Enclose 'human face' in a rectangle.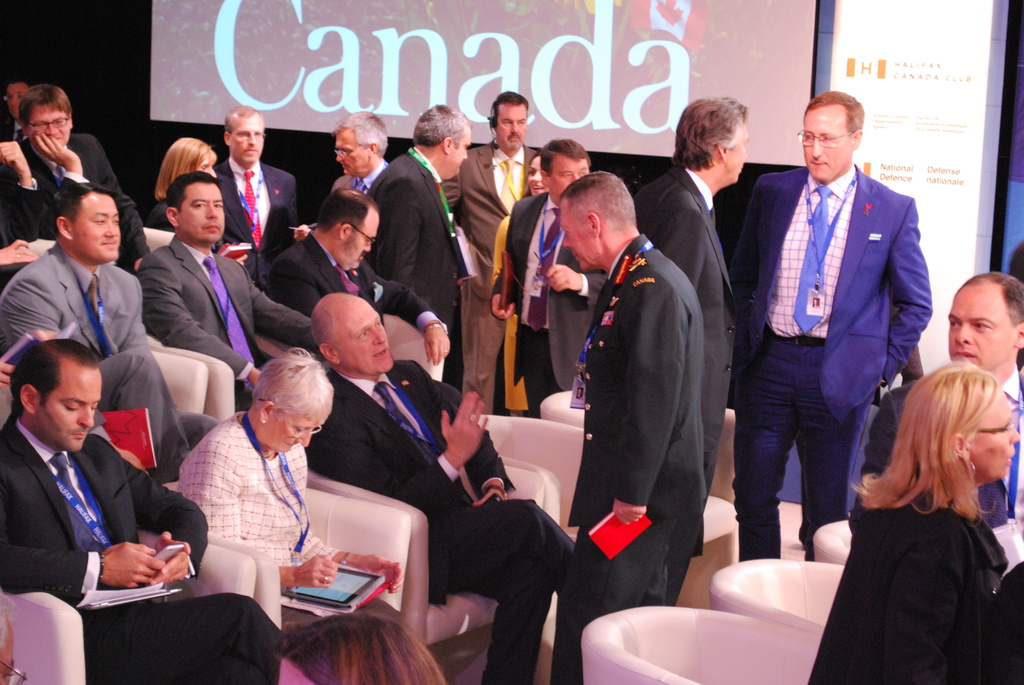
region(801, 105, 852, 184).
